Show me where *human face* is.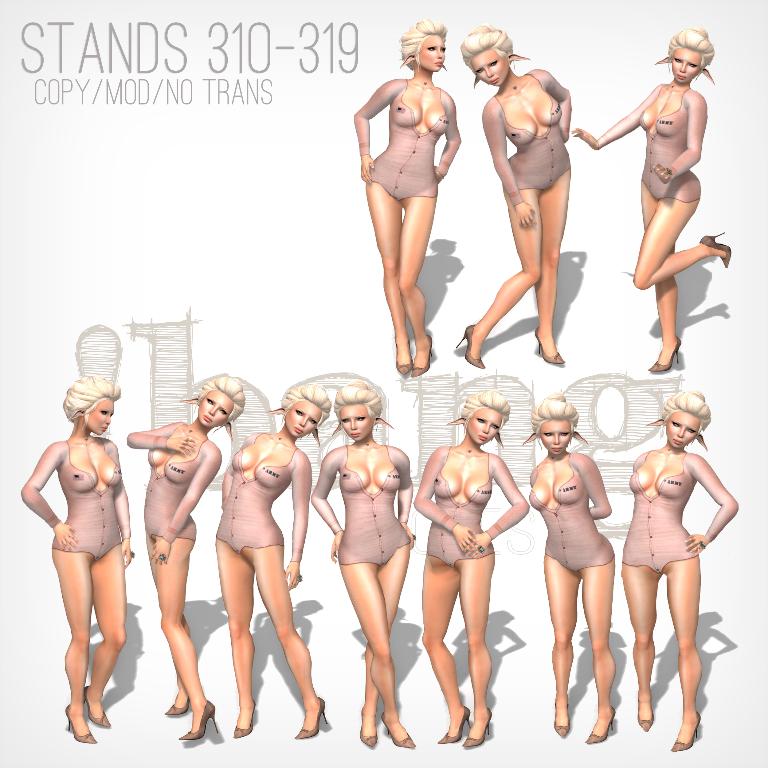
*human face* is at box(468, 411, 504, 448).
